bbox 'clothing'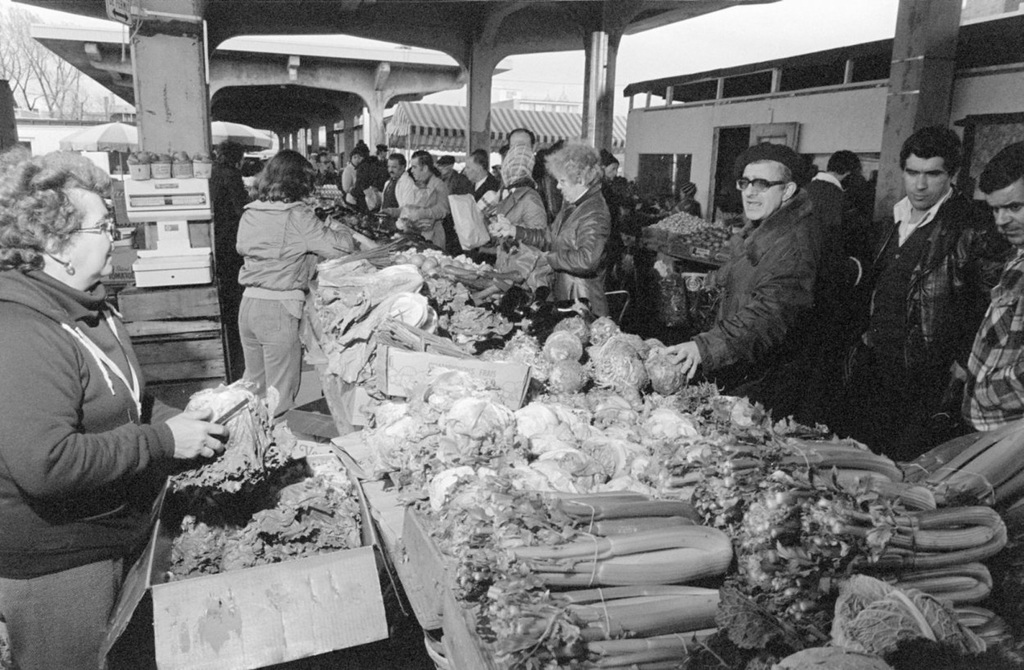
detection(854, 131, 1004, 449)
